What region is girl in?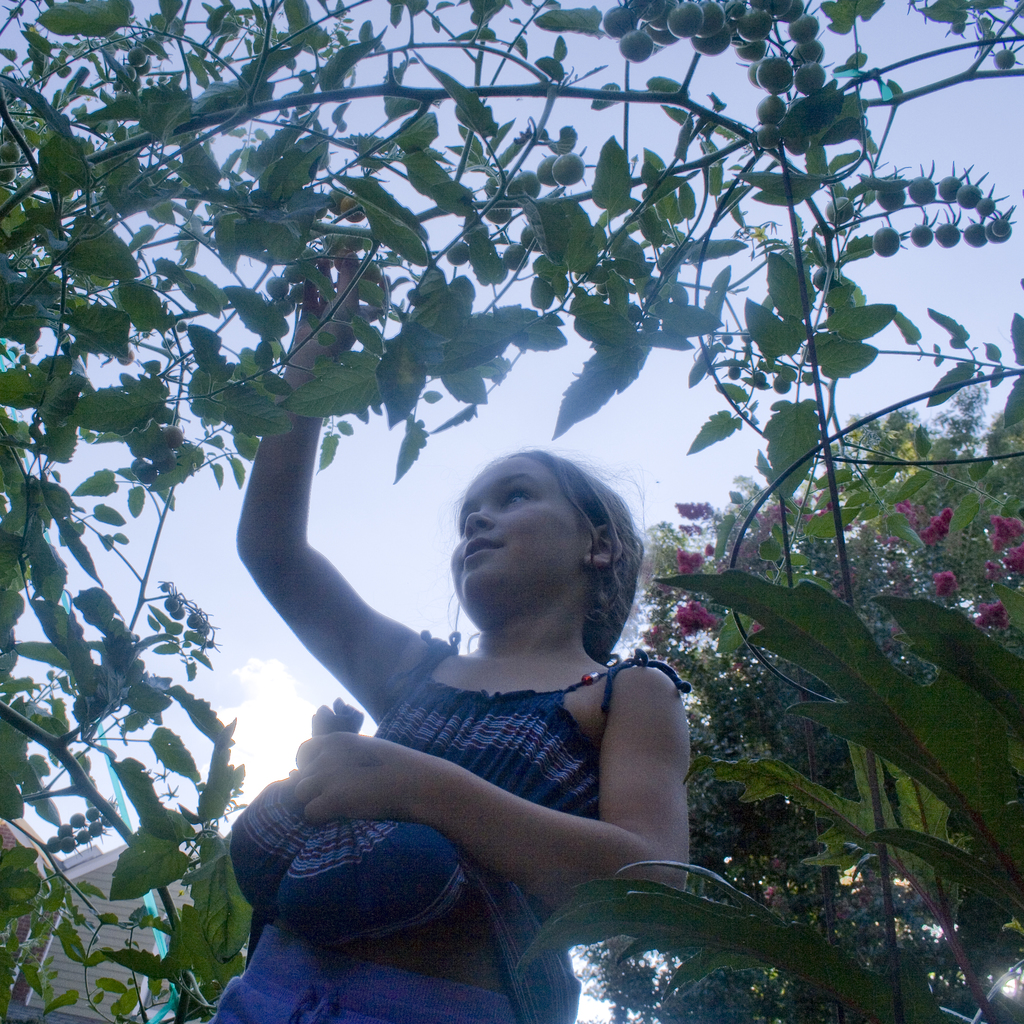
pyautogui.locateOnScreen(198, 239, 693, 1023).
